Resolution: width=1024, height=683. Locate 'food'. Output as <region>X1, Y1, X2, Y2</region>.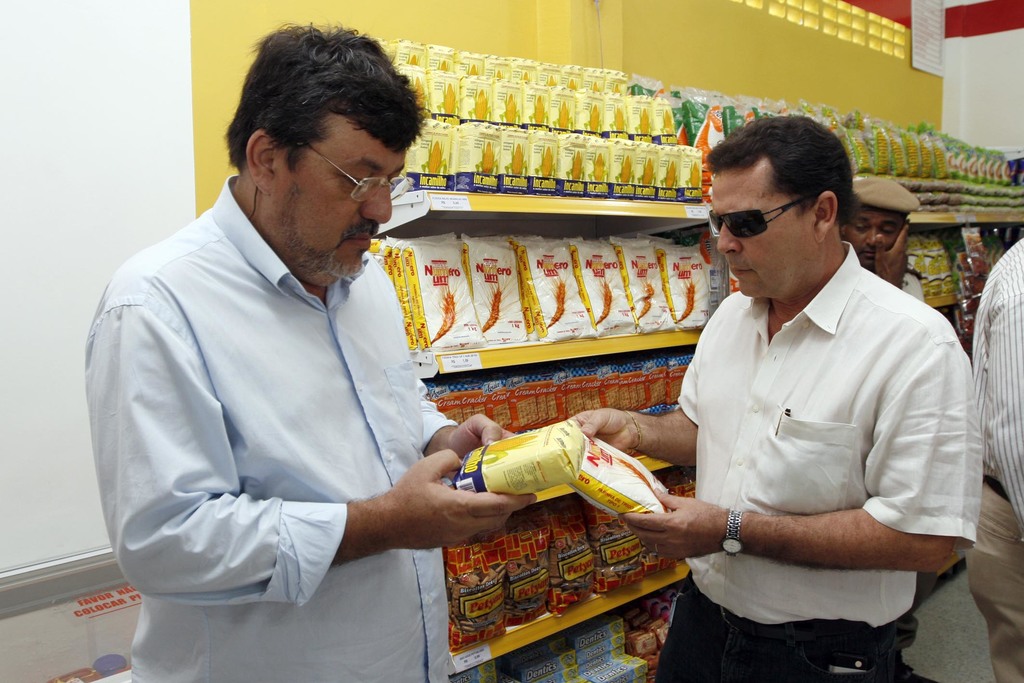
<region>570, 77, 573, 87</region>.
